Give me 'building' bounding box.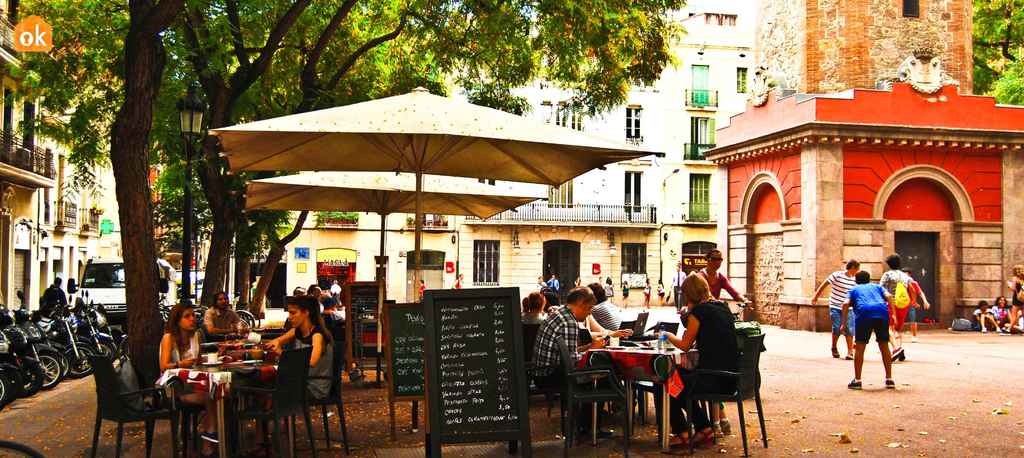
select_region(0, 10, 137, 305).
